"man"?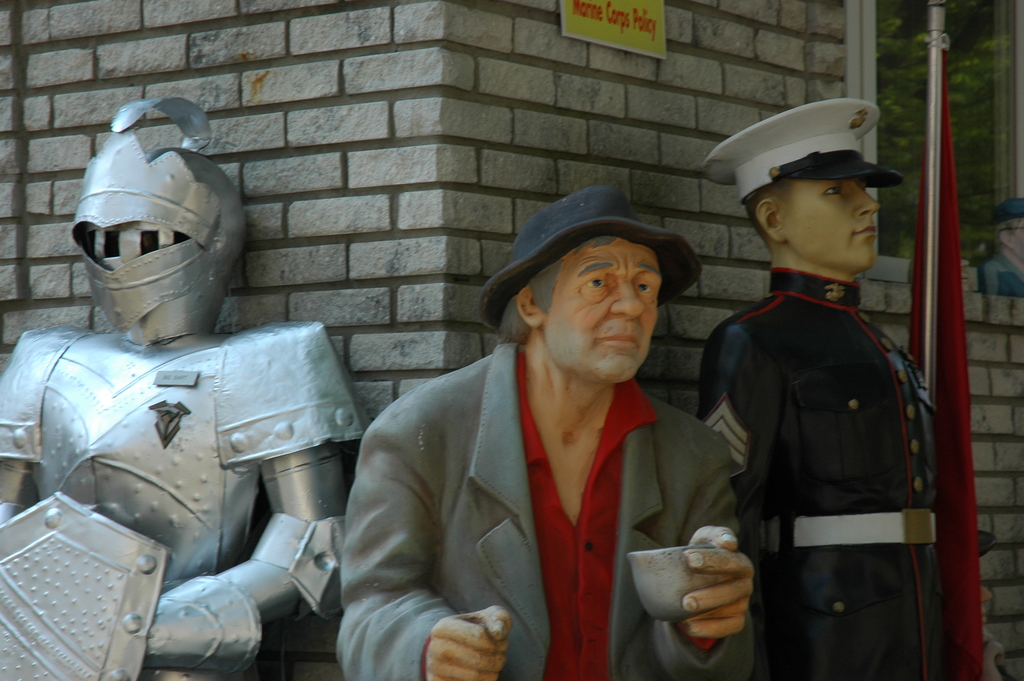
pyautogui.locateOnScreen(692, 84, 955, 680)
